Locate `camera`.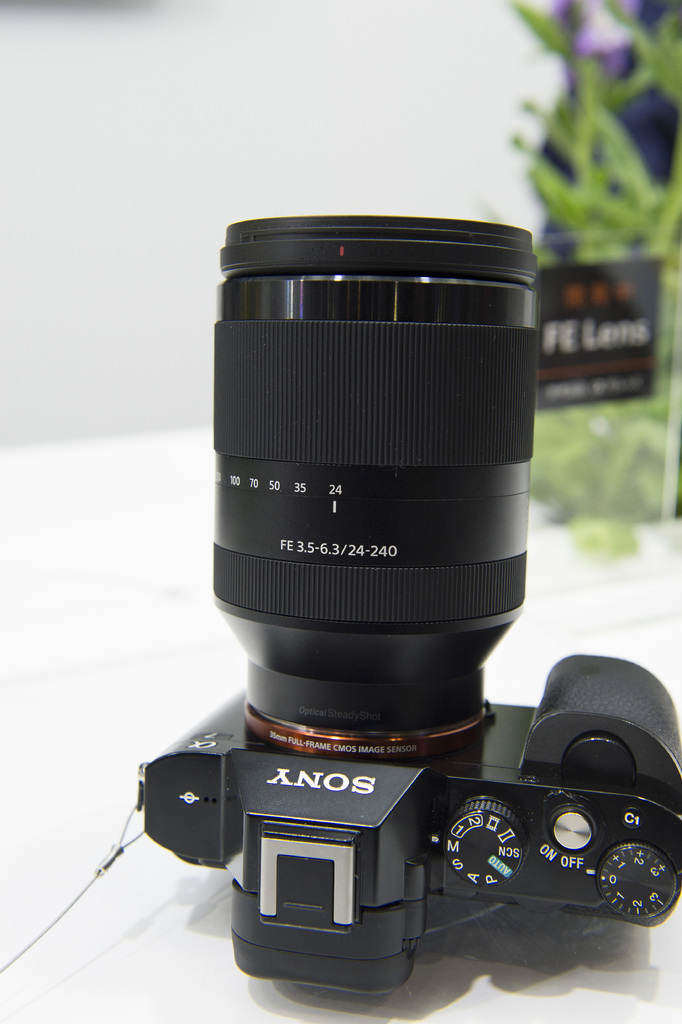
Bounding box: box(136, 215, 681, 1004).
